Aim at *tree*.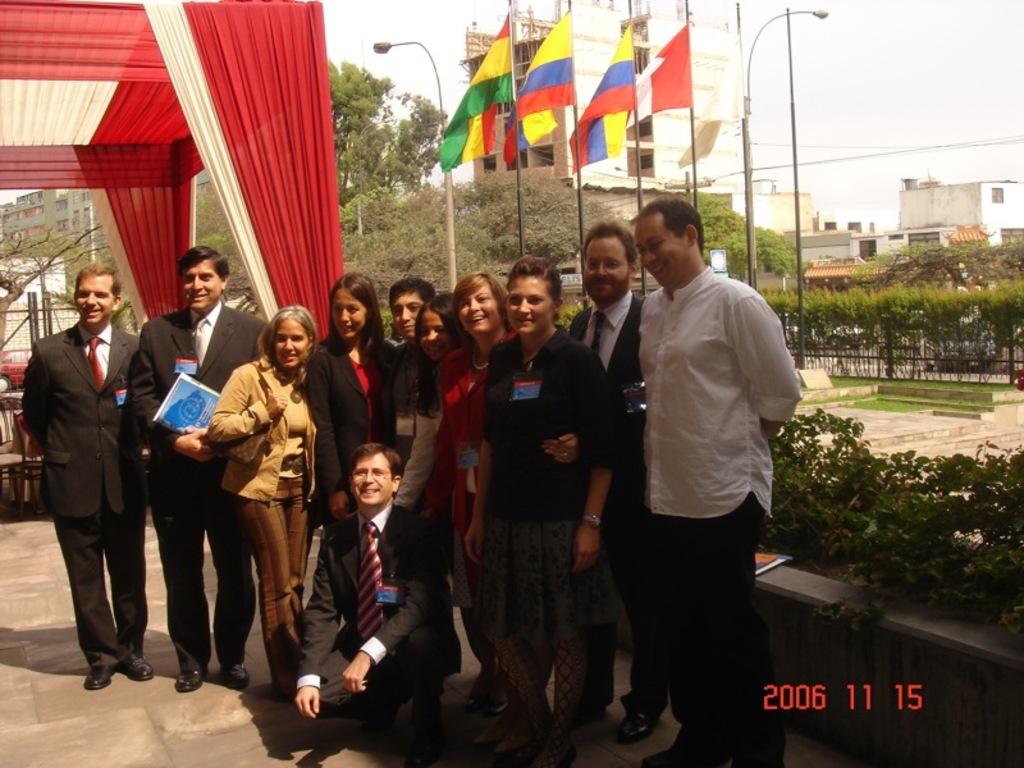
Aimed at left=0, top=227, right=111, bottom=355.
